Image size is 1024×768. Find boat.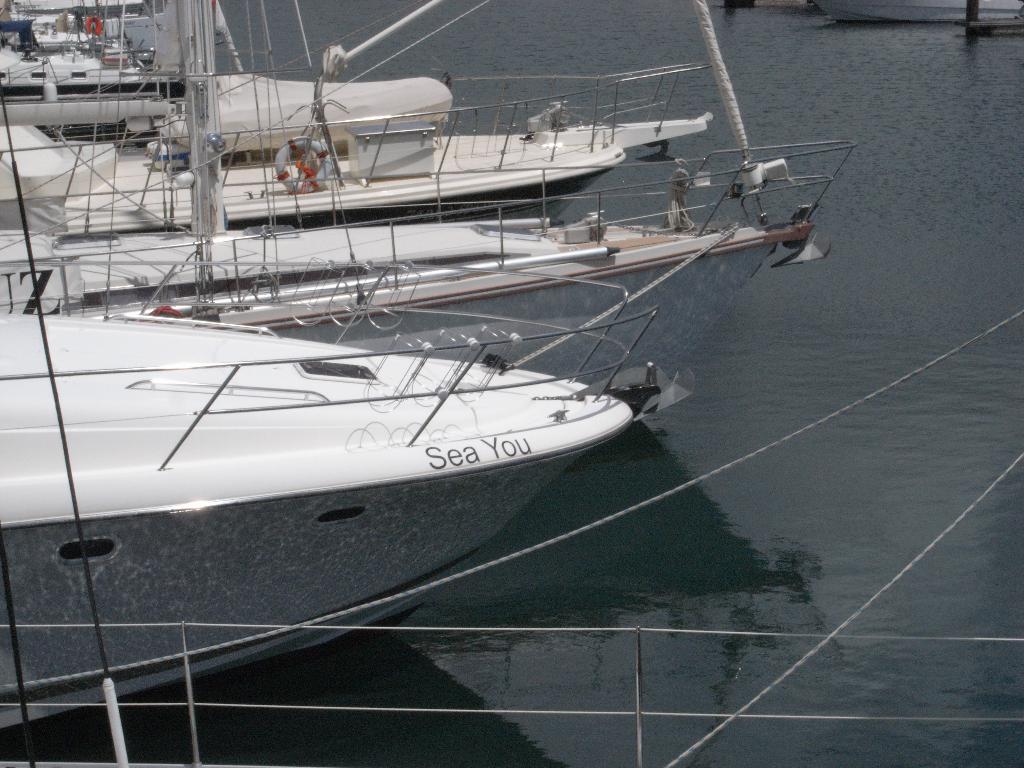
left=0, top=285, right=645, bottom=721.
